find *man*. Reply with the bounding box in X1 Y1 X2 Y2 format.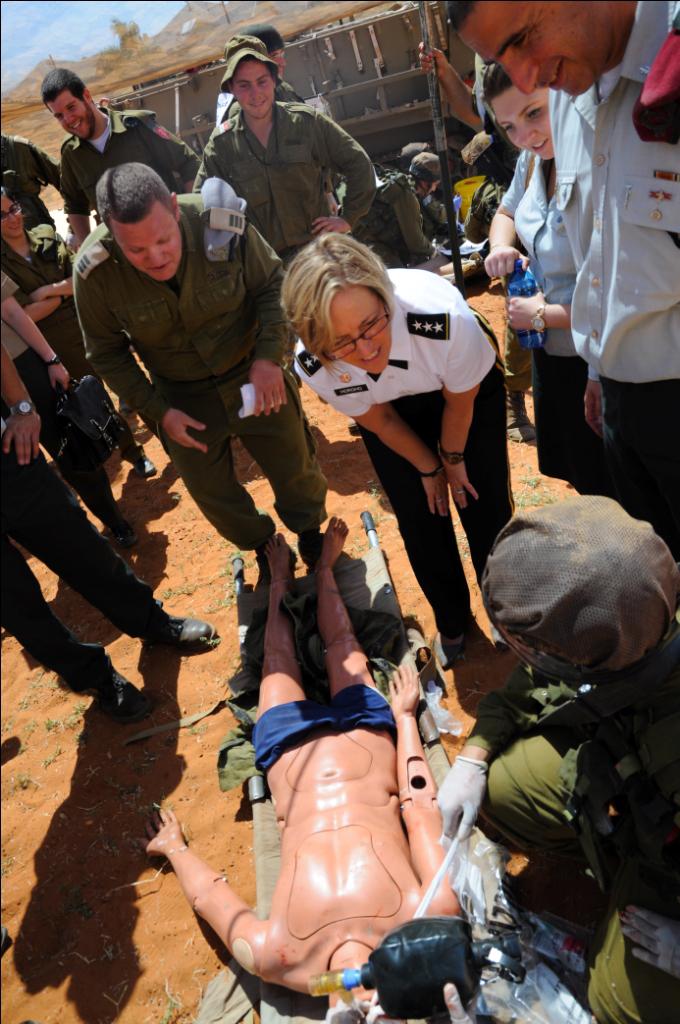
356 154 446 276.
